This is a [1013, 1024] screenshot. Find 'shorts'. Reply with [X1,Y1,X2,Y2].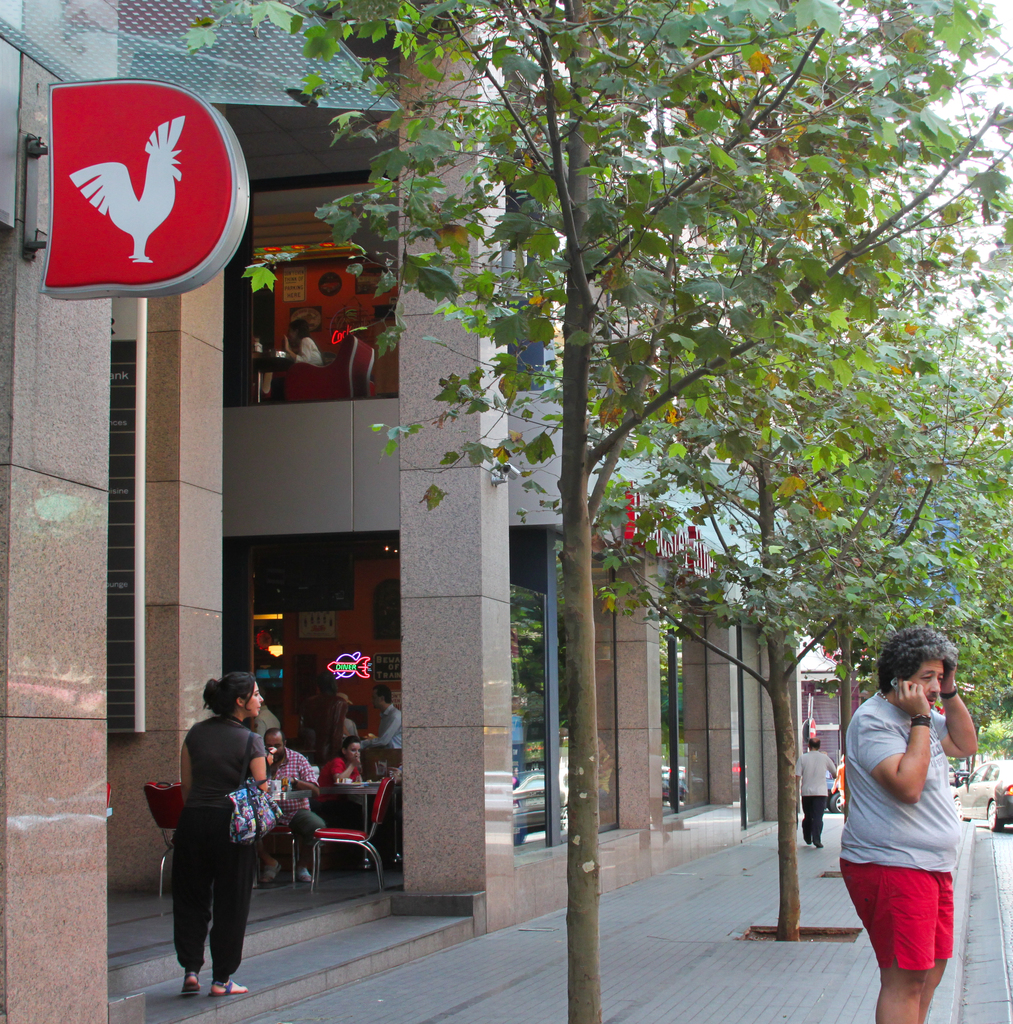
[851,832,978,946].
